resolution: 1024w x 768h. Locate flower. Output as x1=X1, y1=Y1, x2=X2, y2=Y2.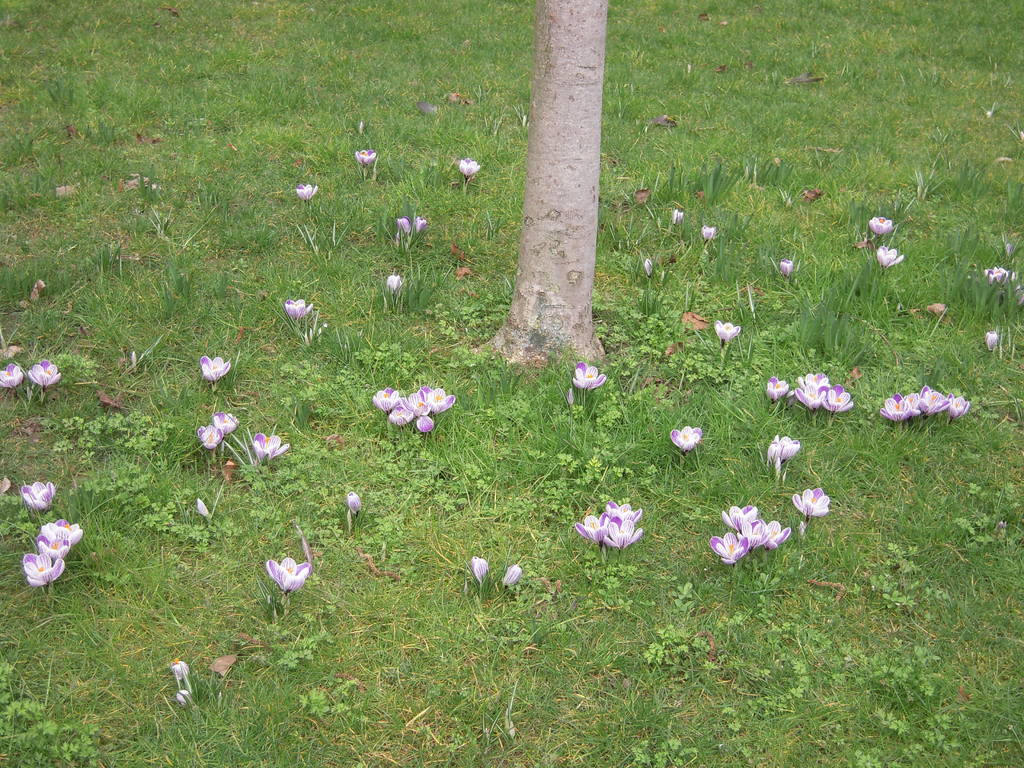
x1=823, y1=385, x2=854, y2=409.
